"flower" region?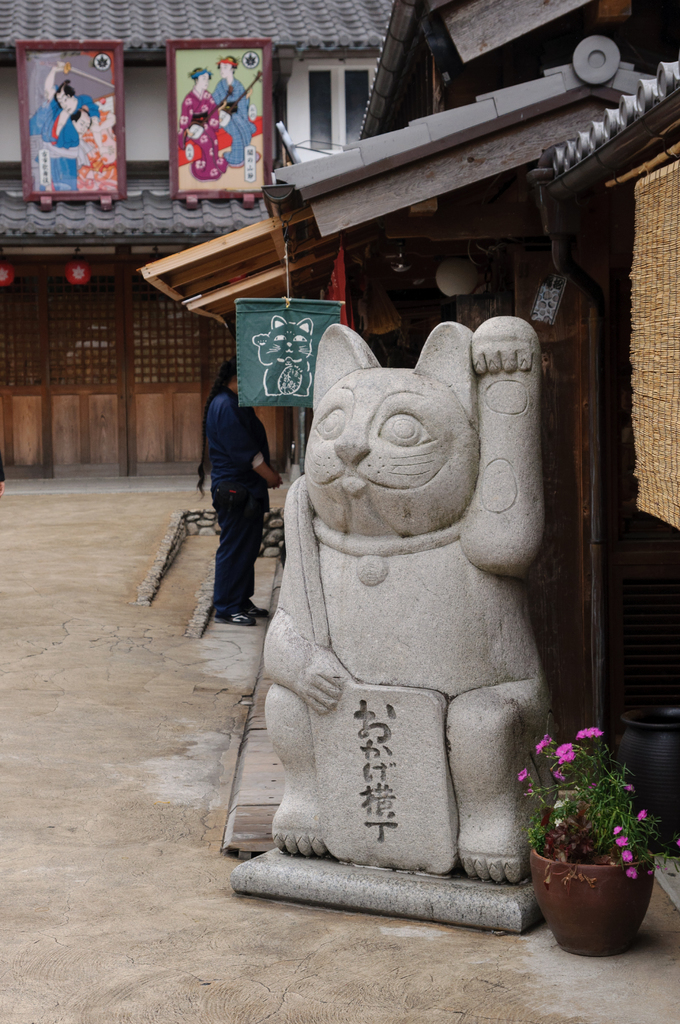
{"left": 555, "top": 771, "right": 565, "bottom": 783}
